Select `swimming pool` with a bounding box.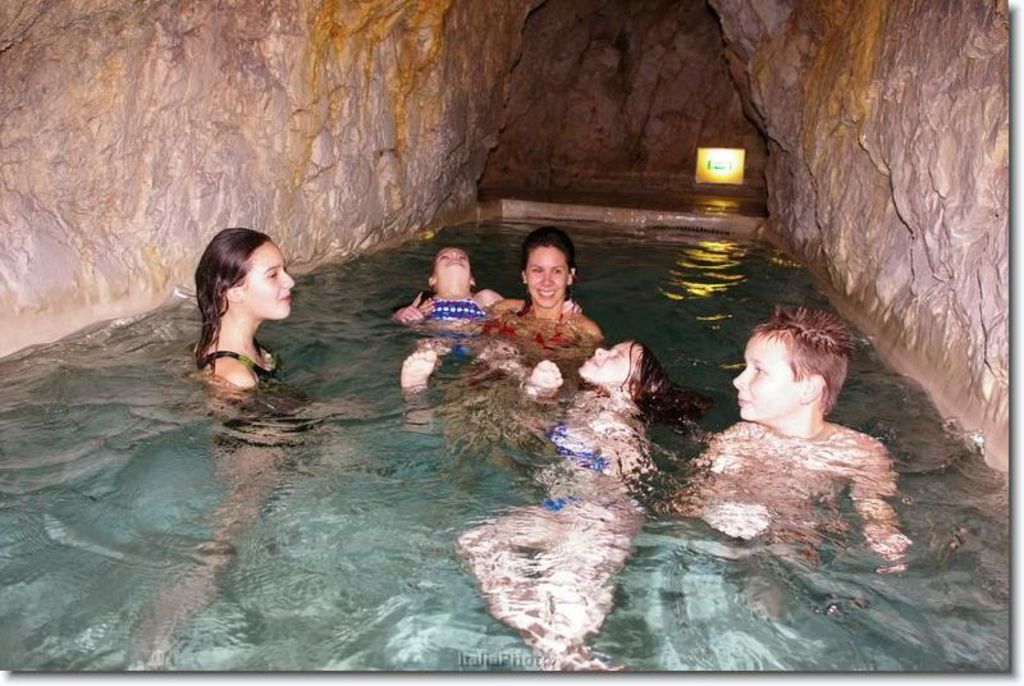
BBox(42, 148, 995, 659).
